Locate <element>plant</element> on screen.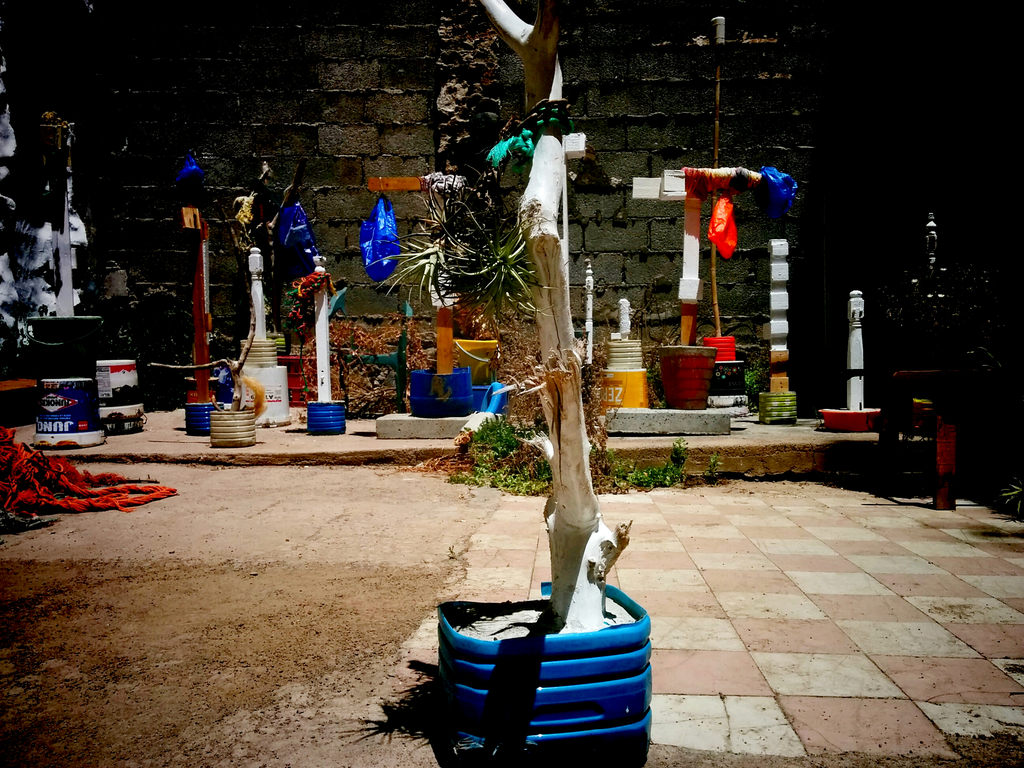
On screen at <box>82,277,226,407</box>.
